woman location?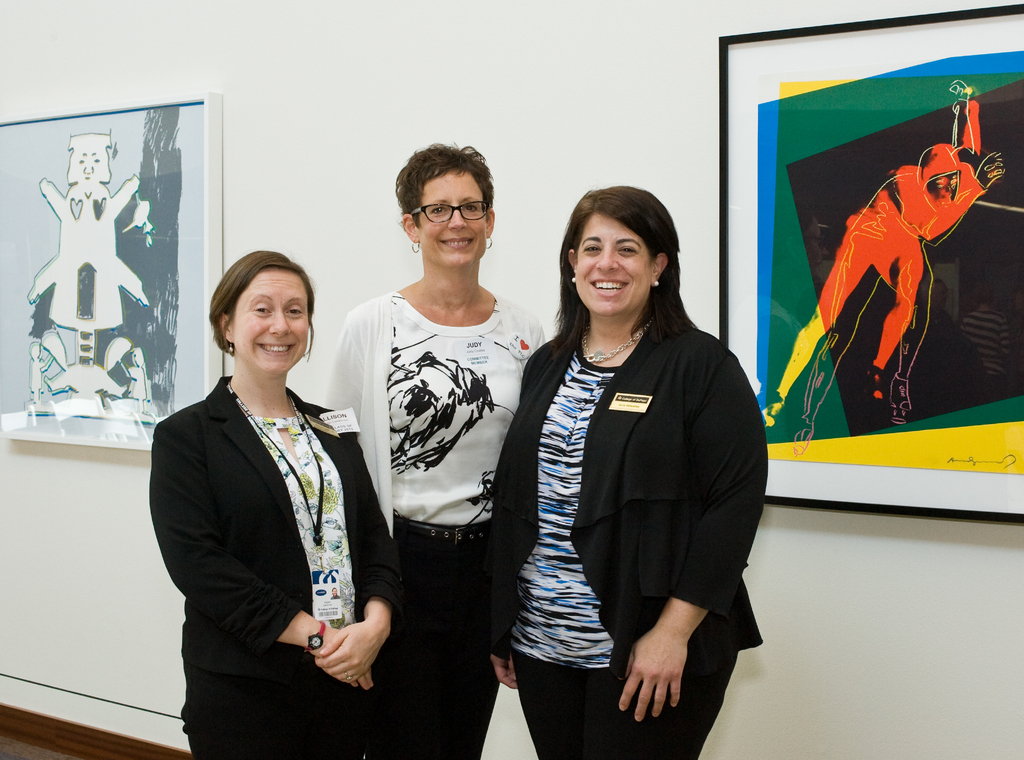
x1=485 y1=184 x2=765 y2=759
